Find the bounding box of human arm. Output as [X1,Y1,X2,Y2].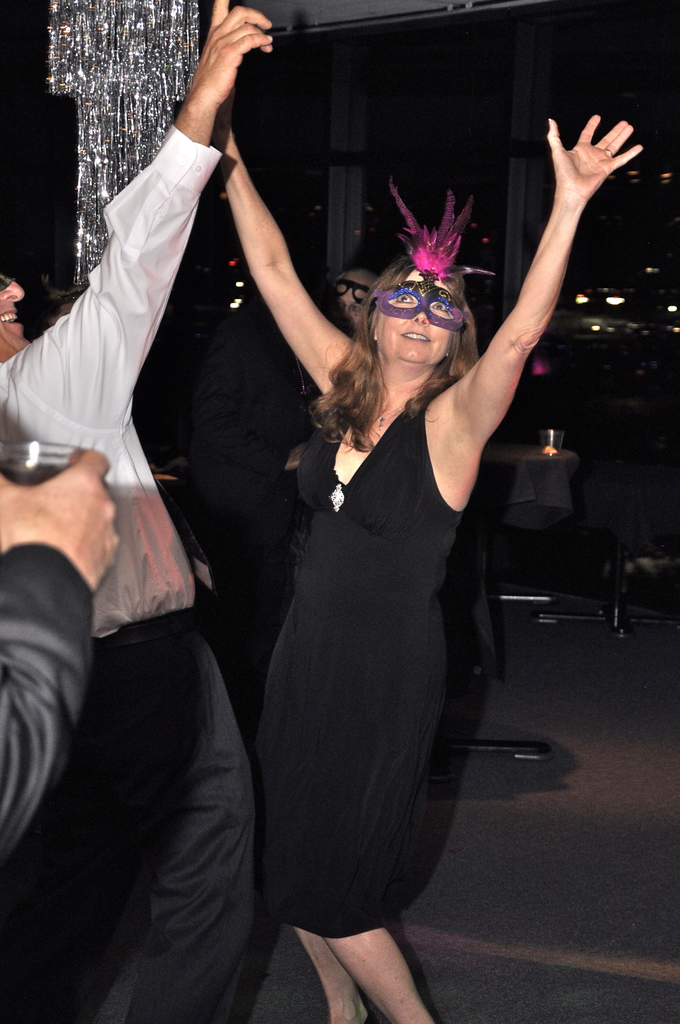
[512,100,650,369].
